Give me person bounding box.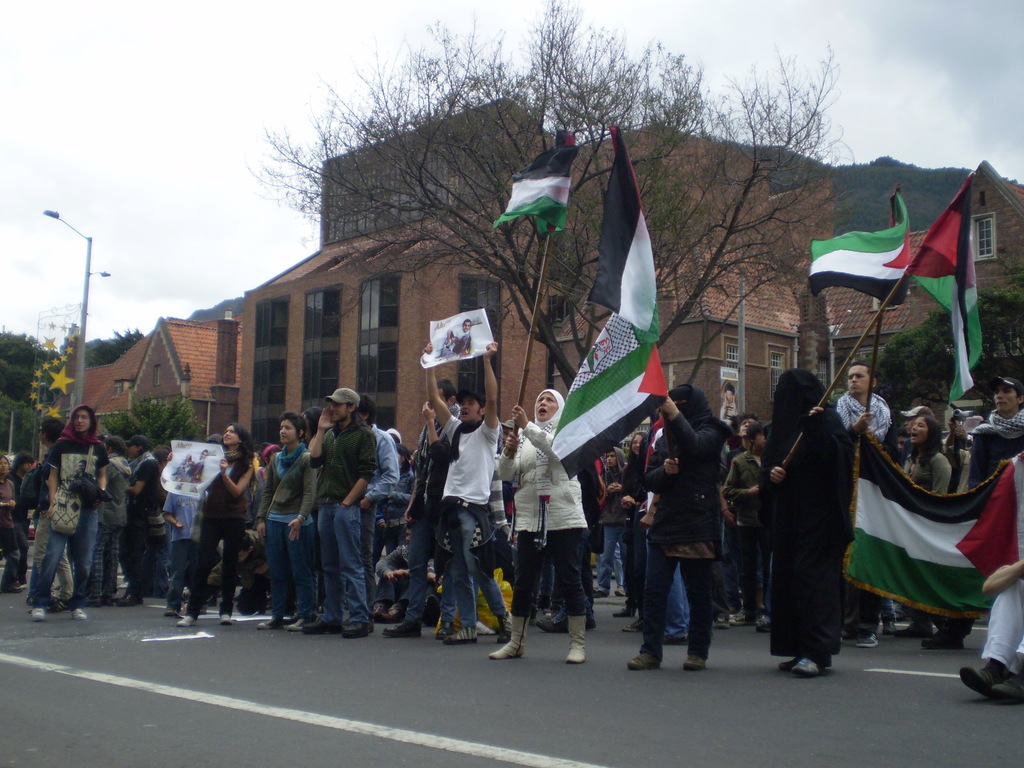
select_region(175, 456, 191, 484).
